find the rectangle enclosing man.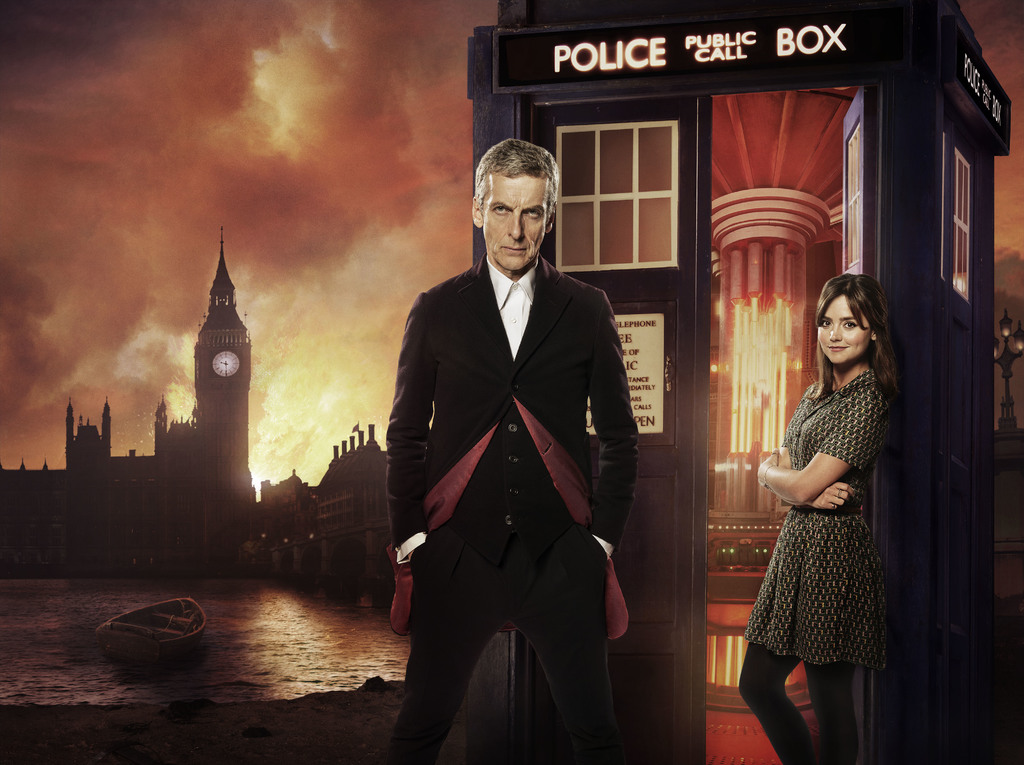
<bbox>365, 145, 658, 759</bbox>.
